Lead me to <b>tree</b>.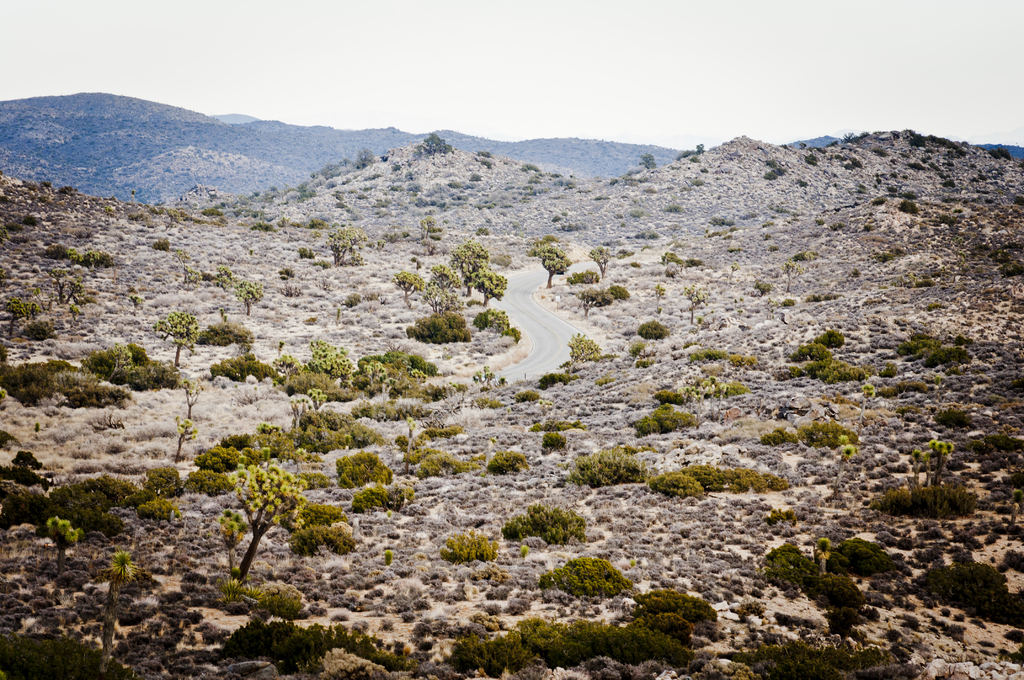
Lead to bbox=(570, 327, 601, 364).
